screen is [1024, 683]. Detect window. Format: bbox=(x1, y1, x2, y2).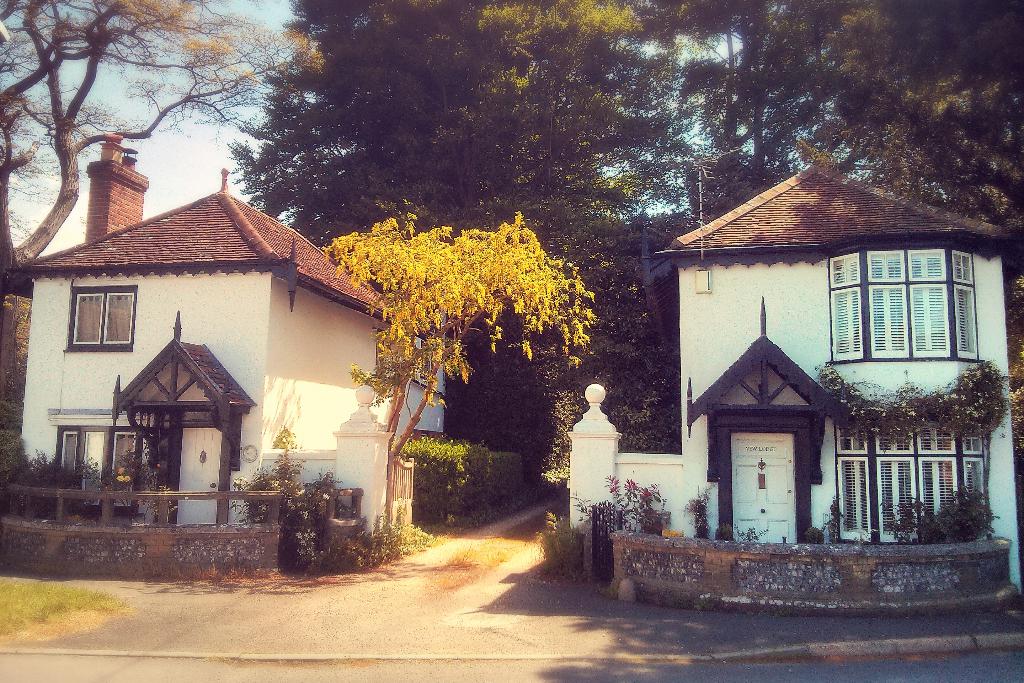
bbox=(44, 413, 156, 523).
